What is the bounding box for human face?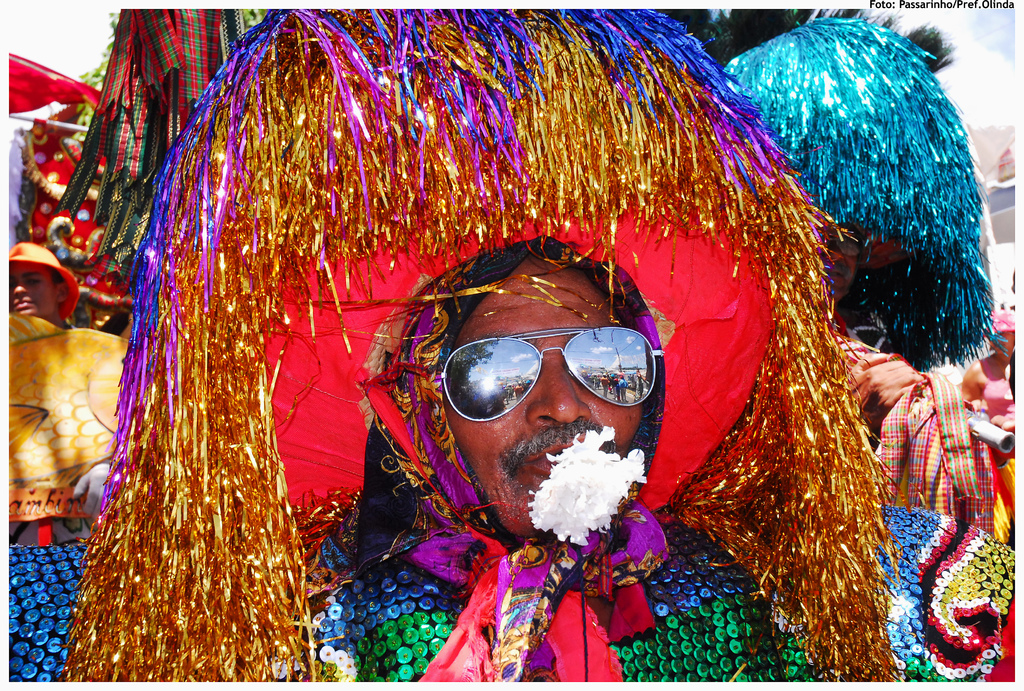
pyautogui.locateOnScreen(1, 273, 58, 319).
